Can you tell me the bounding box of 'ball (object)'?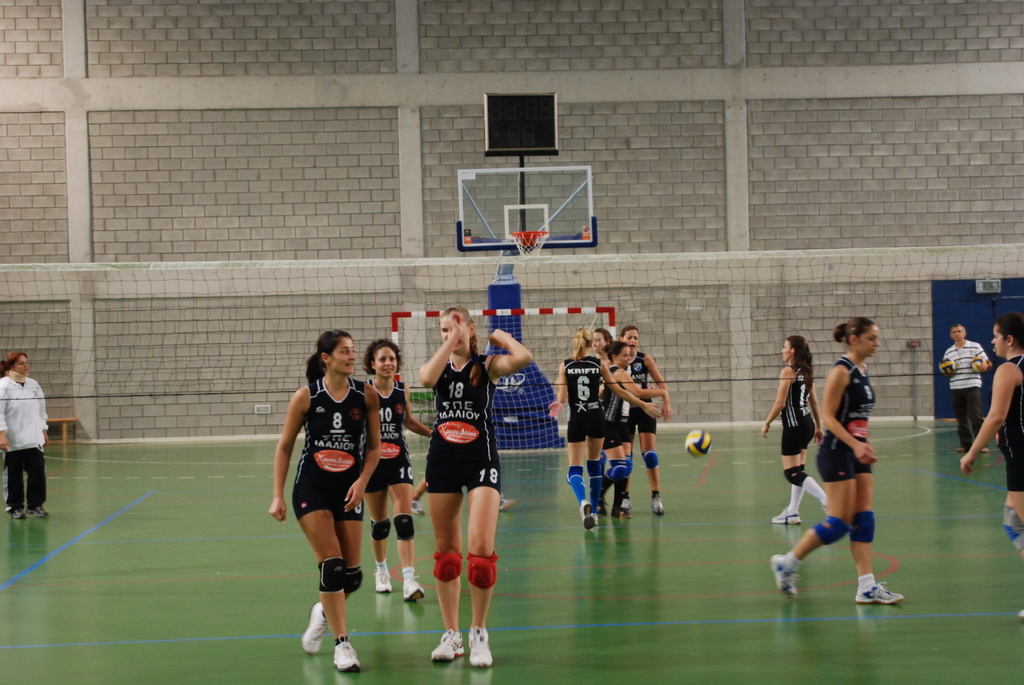
(686,426,712,453).
